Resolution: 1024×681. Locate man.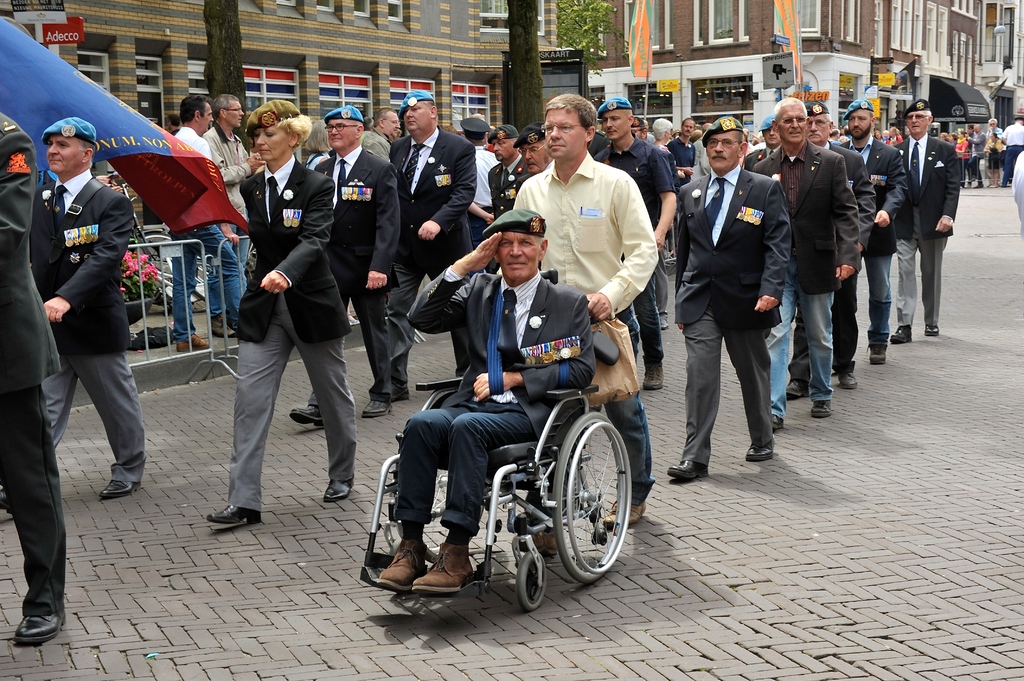
[x1=889, y1=86, x2=973, y2=335].
